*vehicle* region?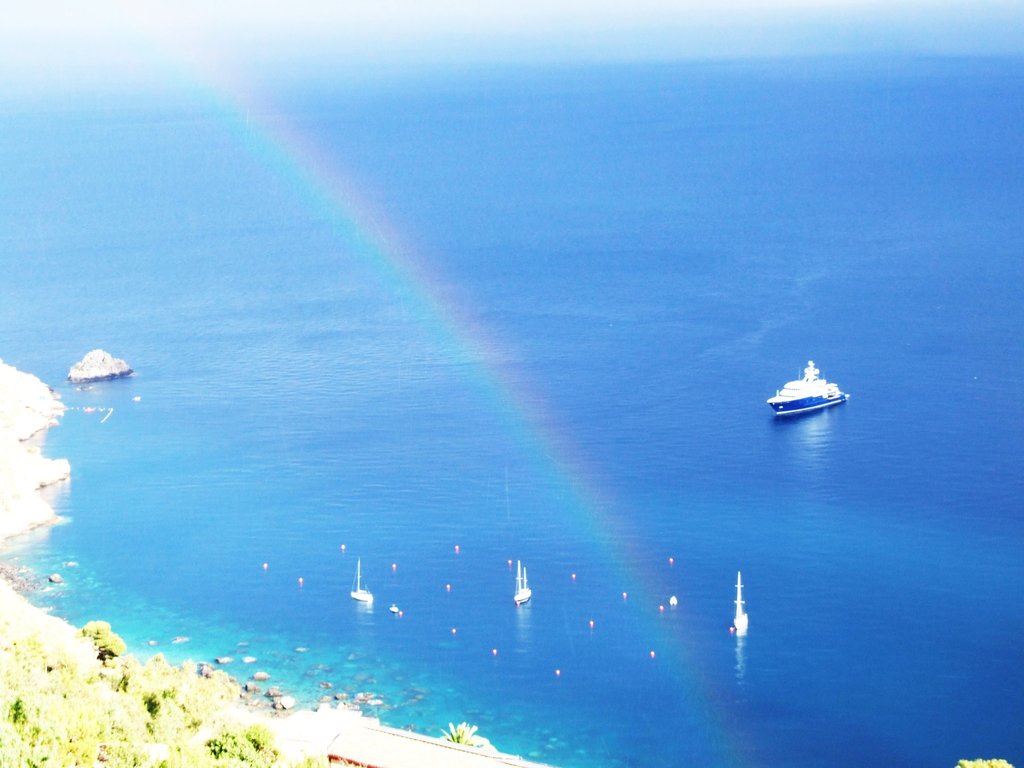
769:368:860:430
